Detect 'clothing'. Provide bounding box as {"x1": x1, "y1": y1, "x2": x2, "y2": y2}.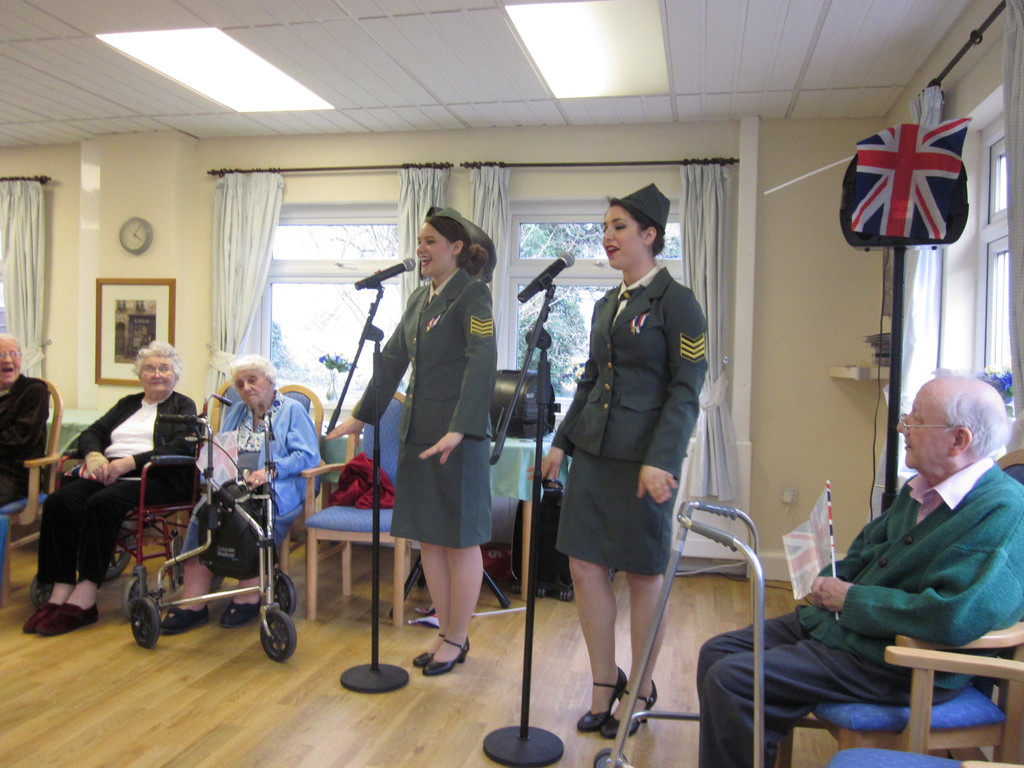
{"x1": 547, "y1": 259, "x2": 710, "y2": 578}.
